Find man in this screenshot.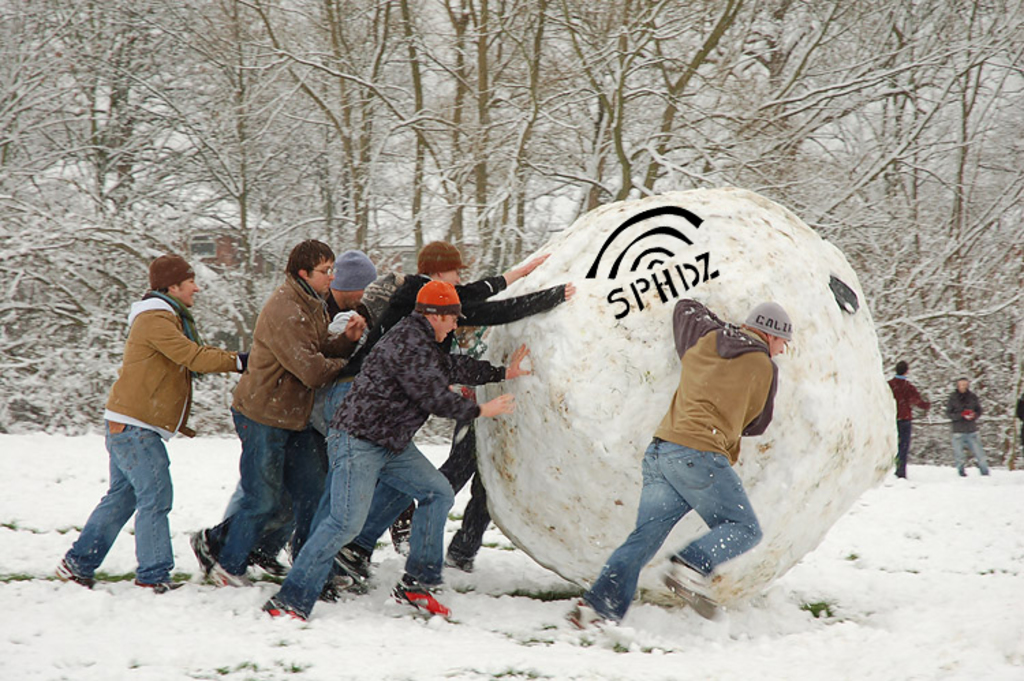
The bounding box for man is box(885, 360, 933, 479).
